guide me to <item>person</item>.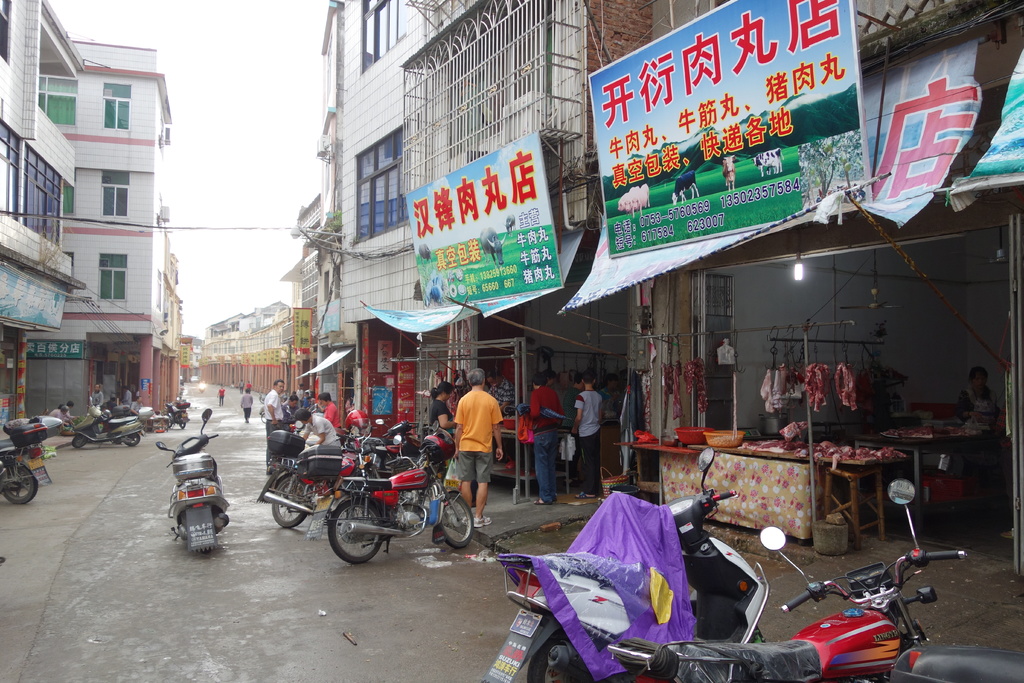
Guidance: box(47, 406, 64, 427).
